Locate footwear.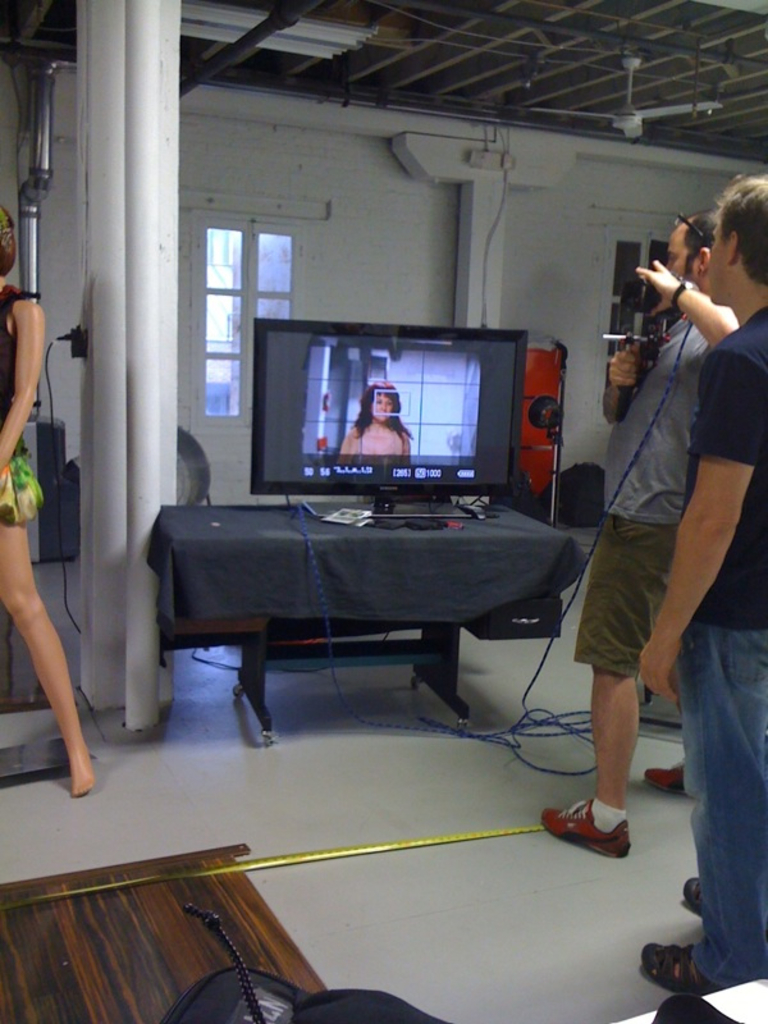
Bounding box: (681,870,703,922).
